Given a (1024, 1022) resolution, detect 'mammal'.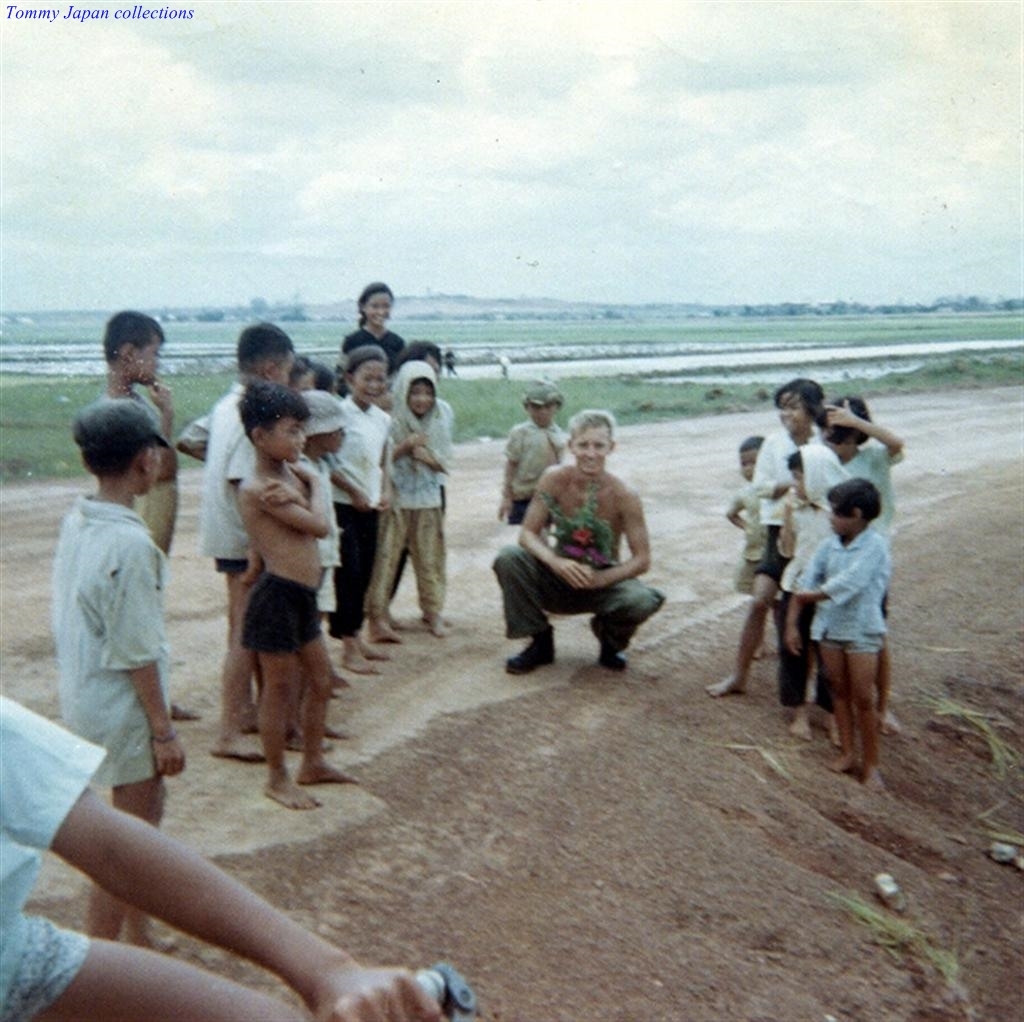
bbox=(396, 338, 455, 627).
